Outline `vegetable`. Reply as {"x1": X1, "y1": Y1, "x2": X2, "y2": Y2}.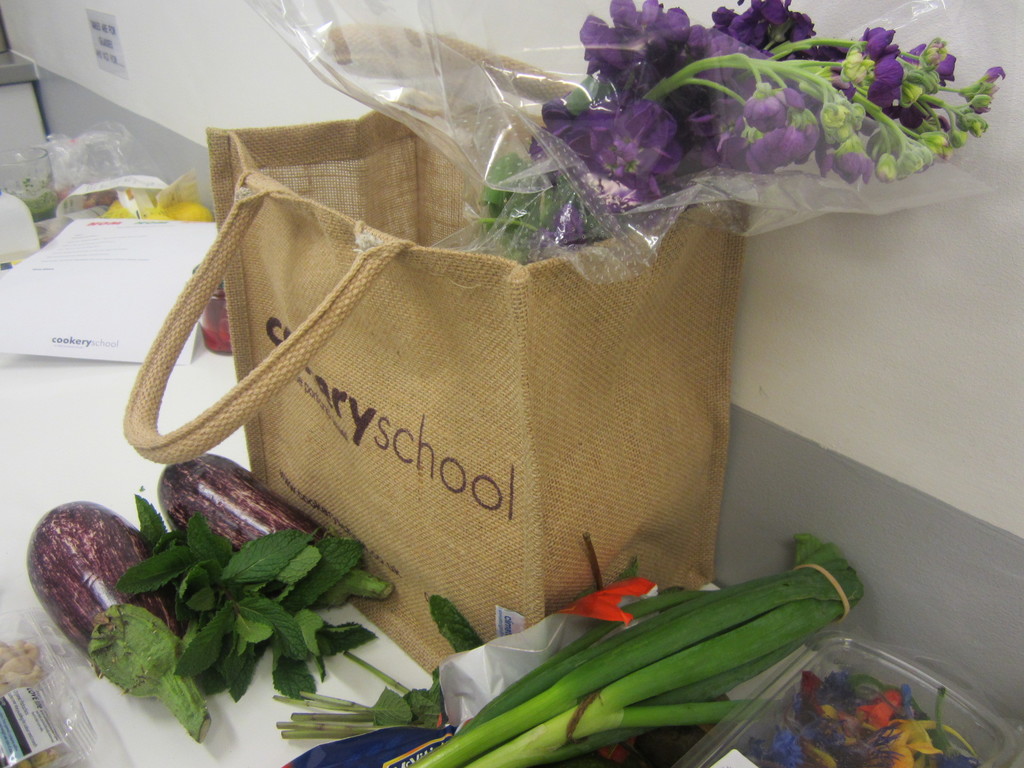
{"x1": 431, "y1": 543, "x2": 872, "y2": 766}.
